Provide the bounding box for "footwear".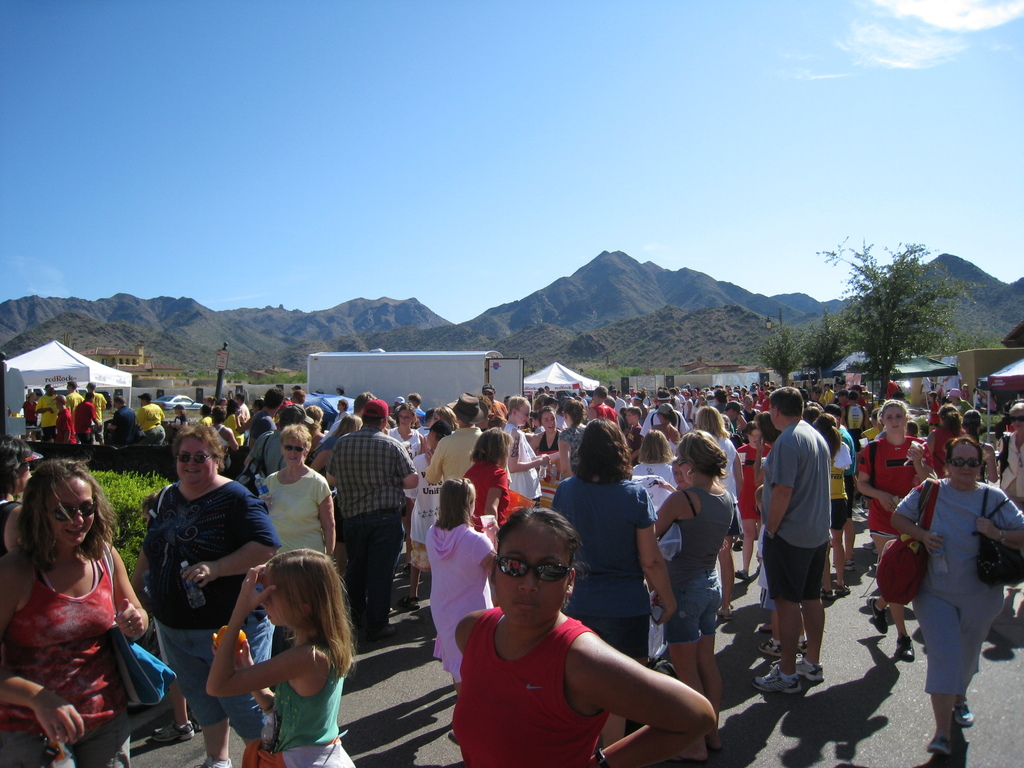
920, 719, 961, 757.
